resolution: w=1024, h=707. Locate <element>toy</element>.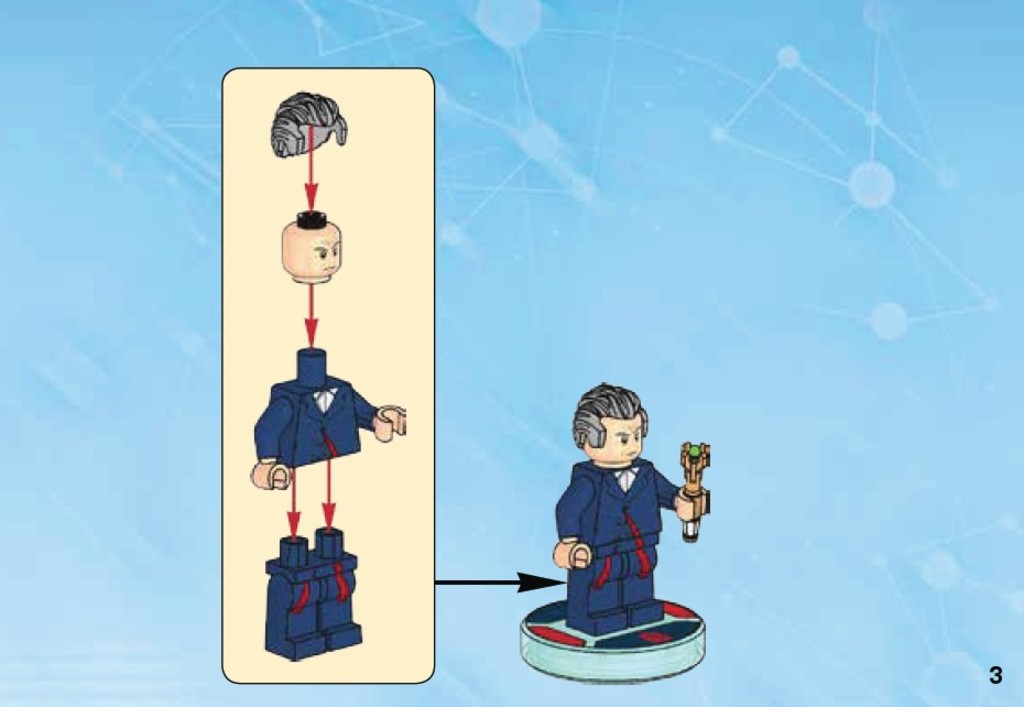
548,382,726,641.
